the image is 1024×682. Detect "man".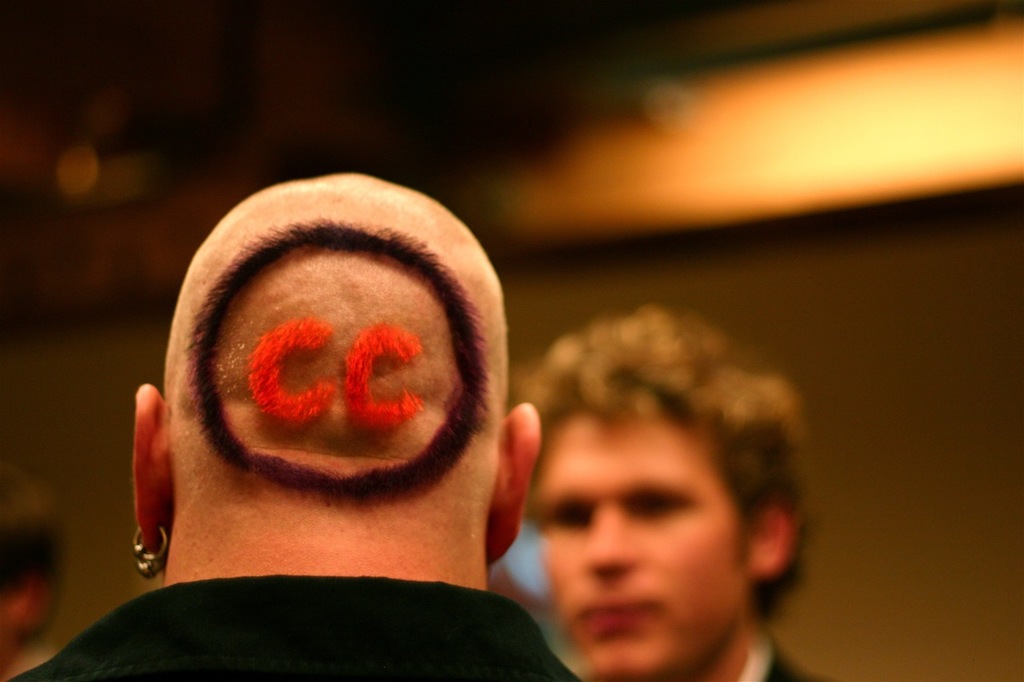
Detection: bbox=[515, 305, 826, 681].
